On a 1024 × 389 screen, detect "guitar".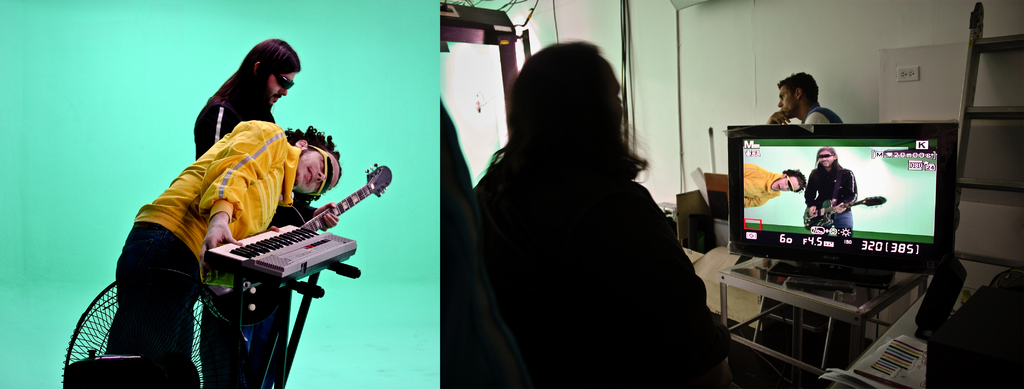
[205,160,390,329].
